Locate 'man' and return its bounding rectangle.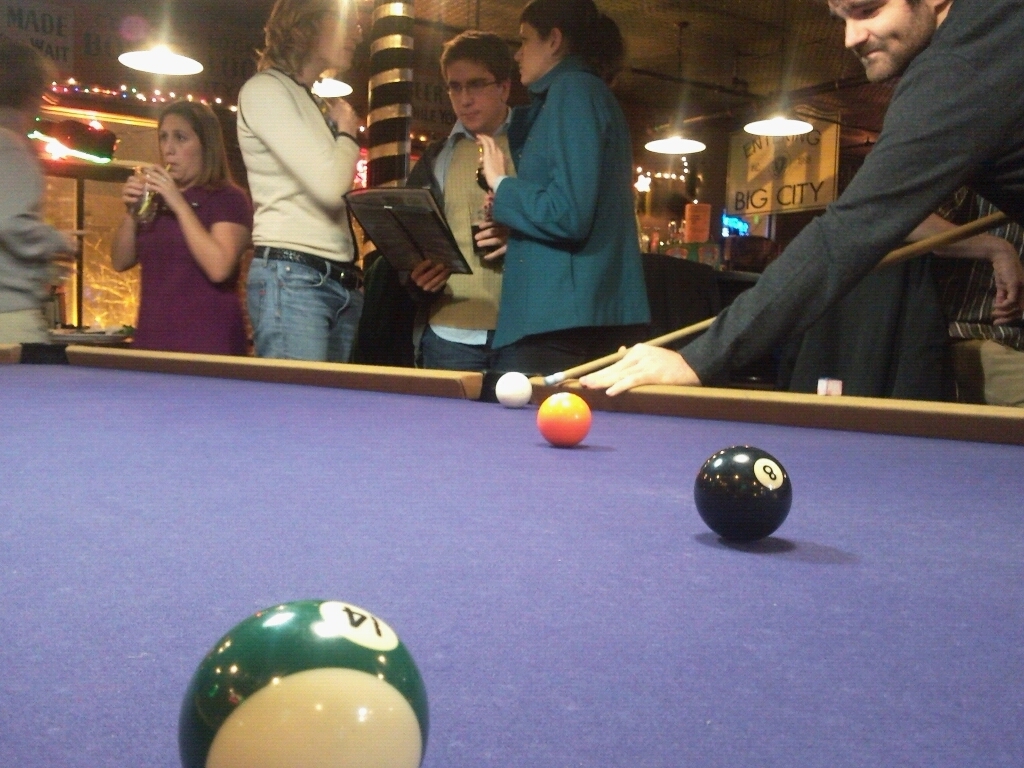
{"left": 679, "top": 0, "right": 1023, "bottom": 395}.
